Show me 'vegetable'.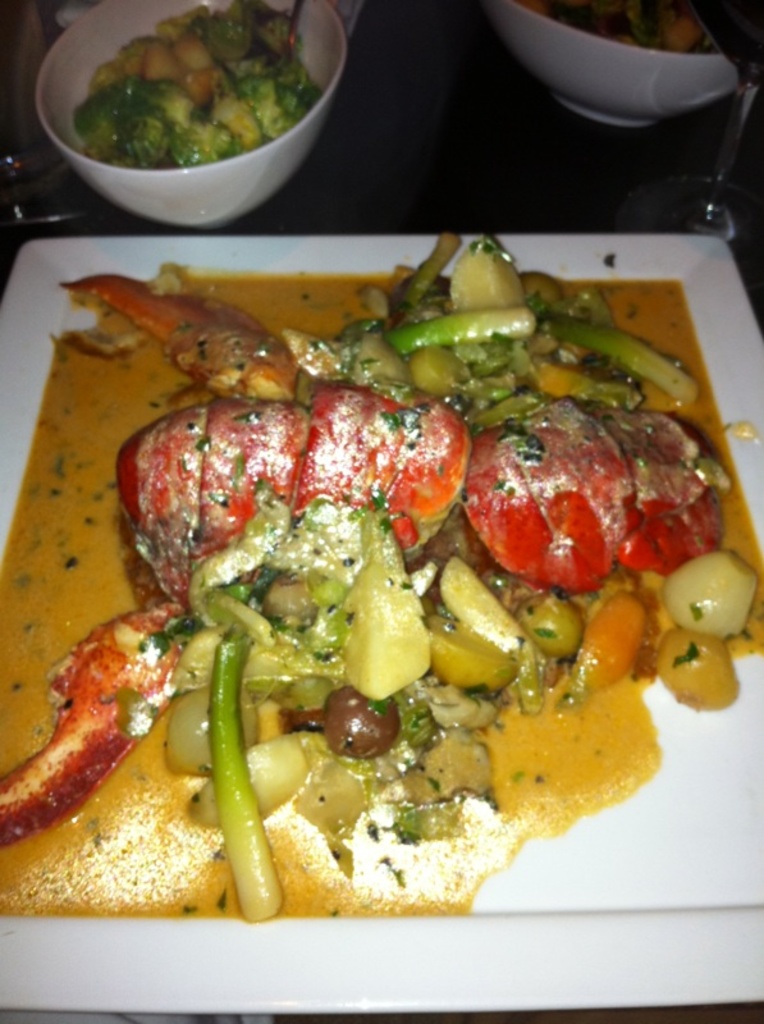
'vegetable' is here: (207,632,284,916).
